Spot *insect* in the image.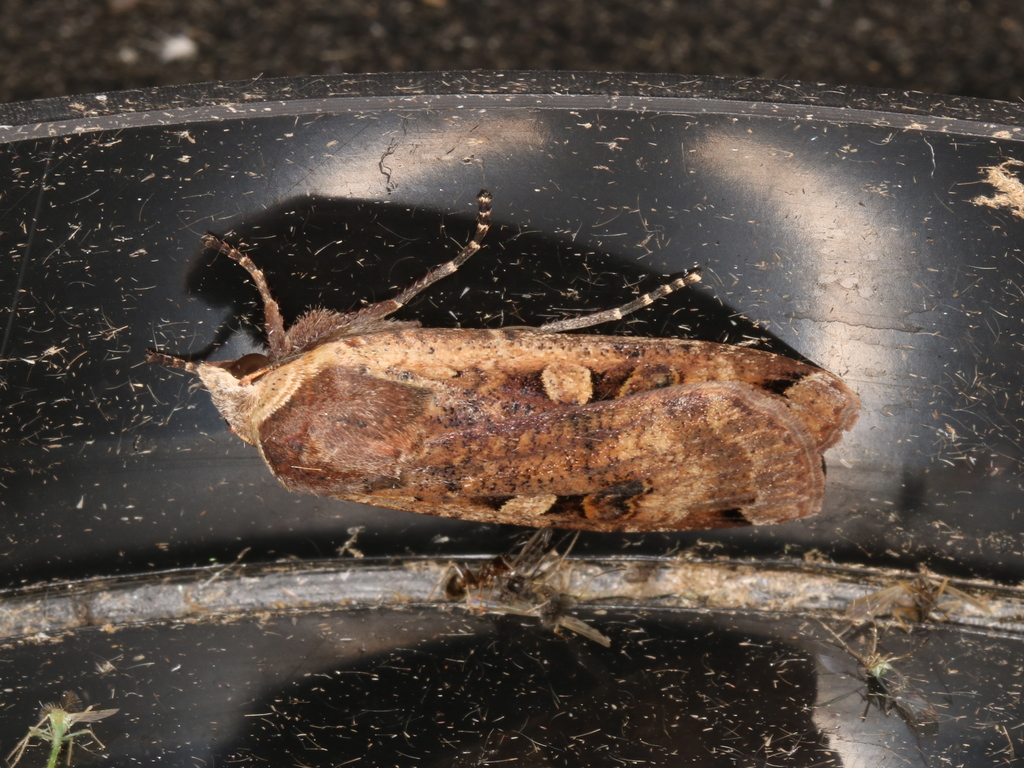
*insect* found at <box>816,621,954,744</box>.
